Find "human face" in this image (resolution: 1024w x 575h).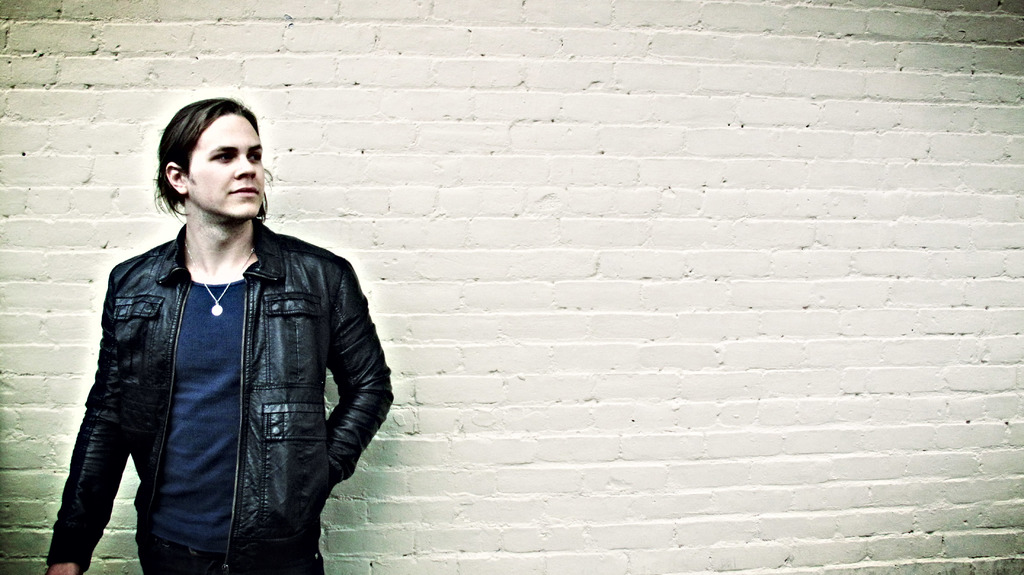
BBox(186, 112, 262, 216).
